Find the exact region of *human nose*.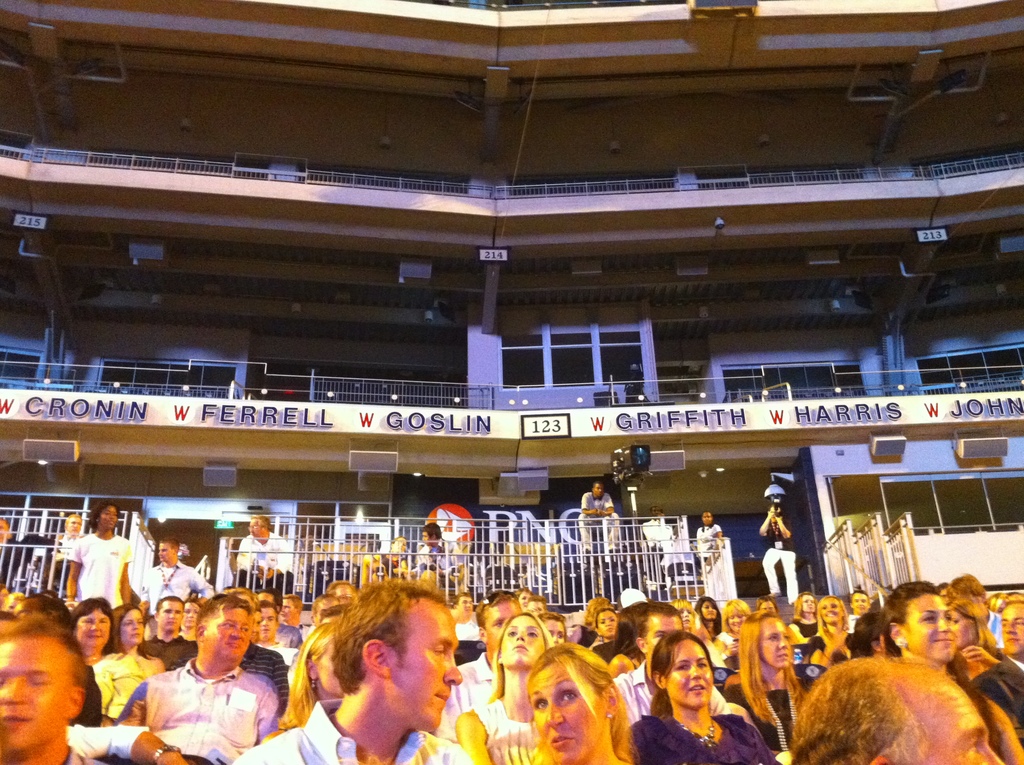
Exact region: 981, 745, 1002, 764.
